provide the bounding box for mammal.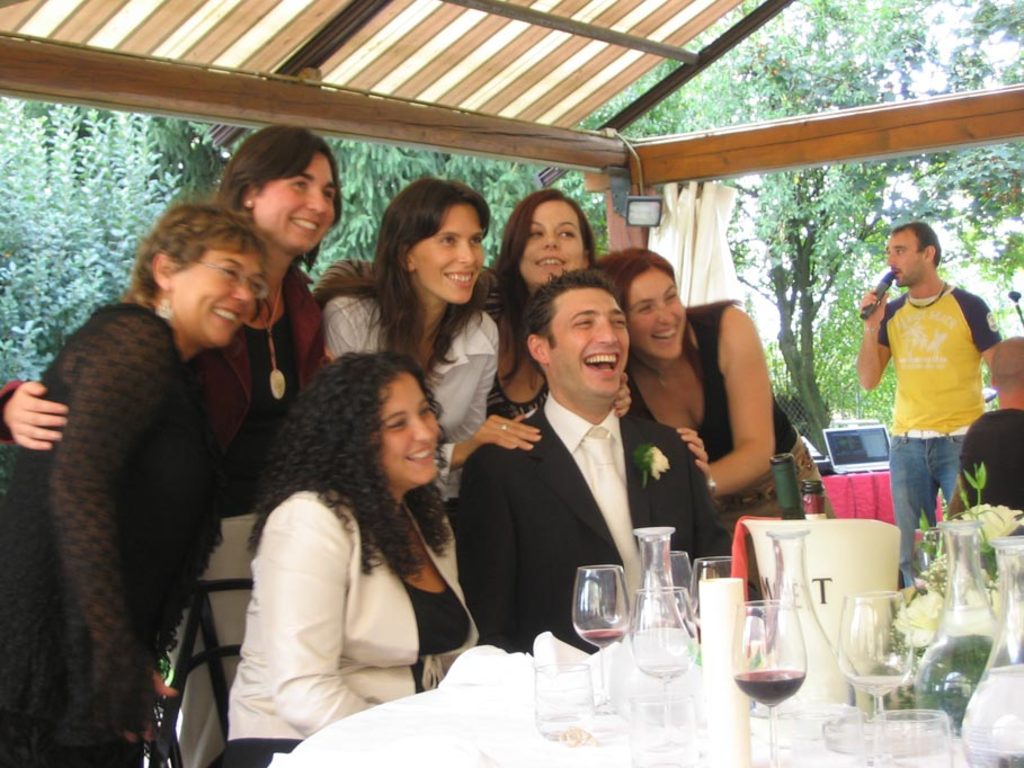
0:193:266:767.
